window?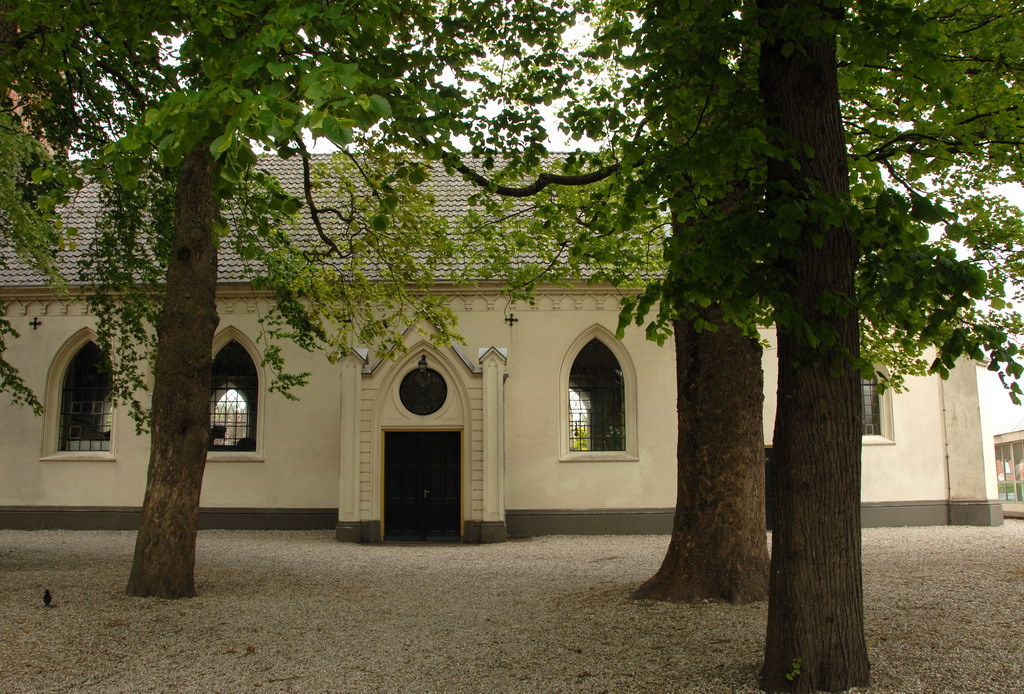
select_region(33, 331, 105, 466)
